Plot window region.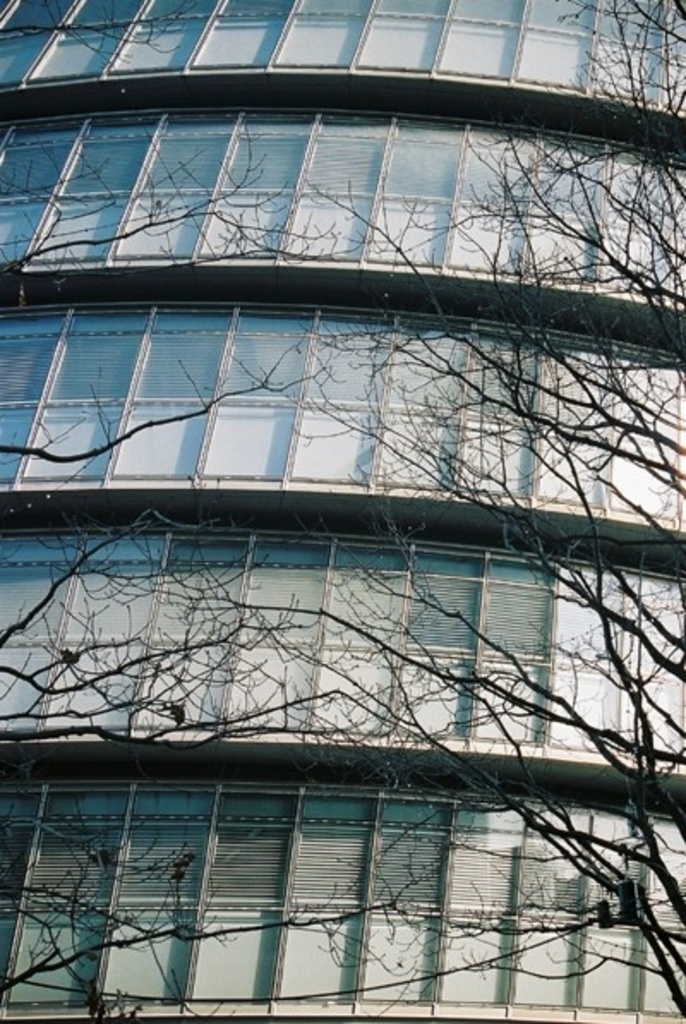
Plotted at bbox=(449, 208, 539, 271).
